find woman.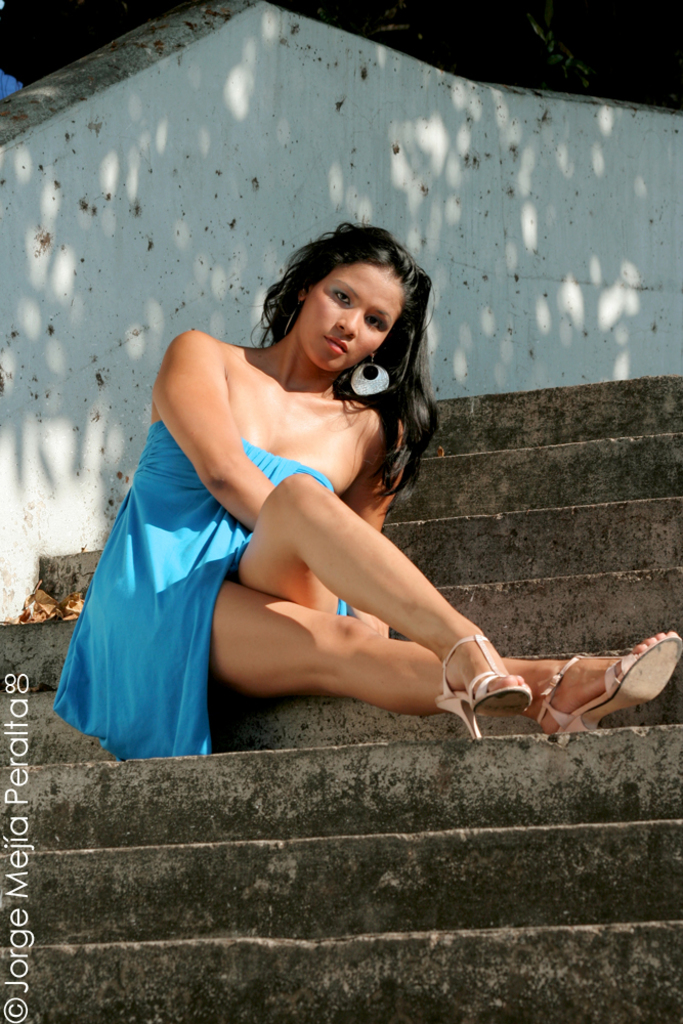
{"left": 74, "top": 229, "right": 439, "bottom": 745}.
